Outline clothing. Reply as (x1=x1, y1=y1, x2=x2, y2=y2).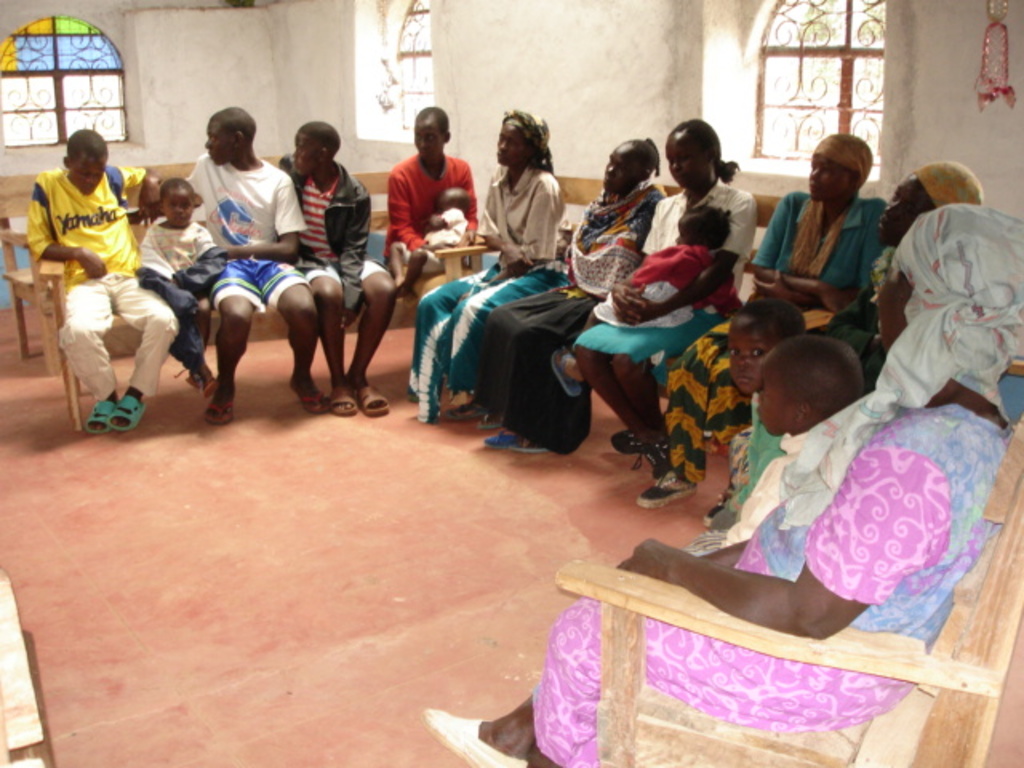
(x1=595, y1=251, x2=741, y2=331).
